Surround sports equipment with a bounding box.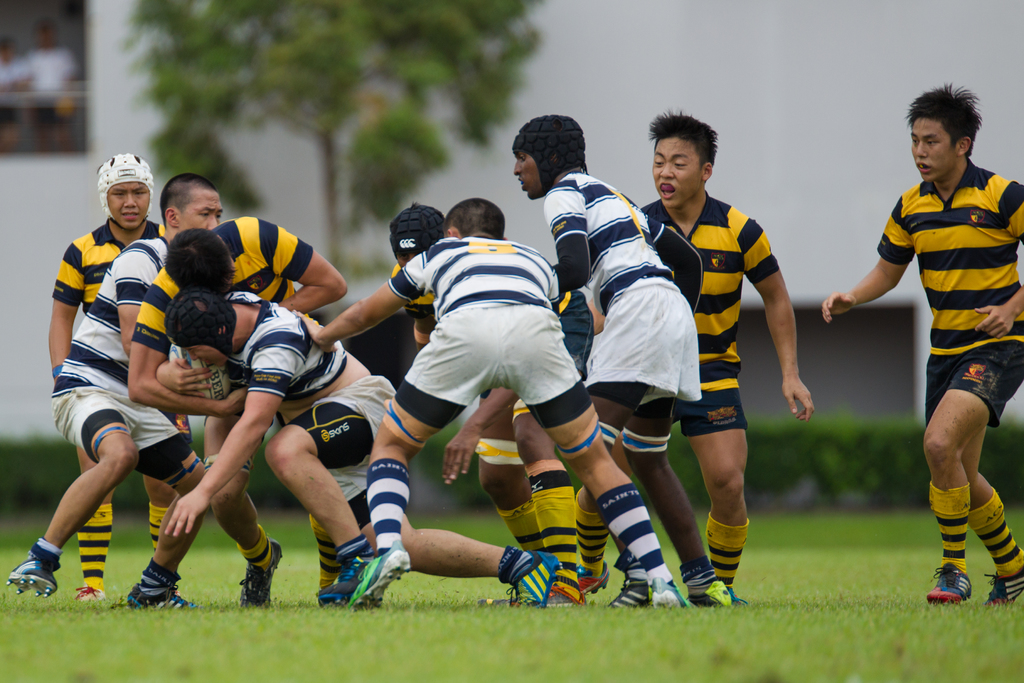
(511, 115, 588, 198).
